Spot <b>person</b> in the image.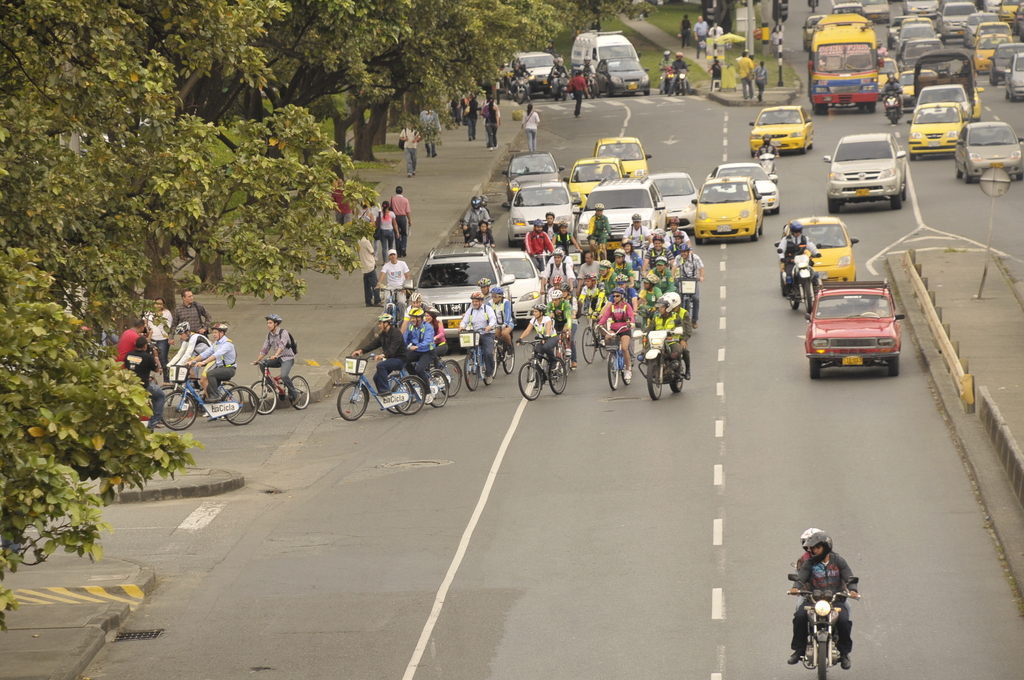
<b>person</b> found at 417 105 440 158.
